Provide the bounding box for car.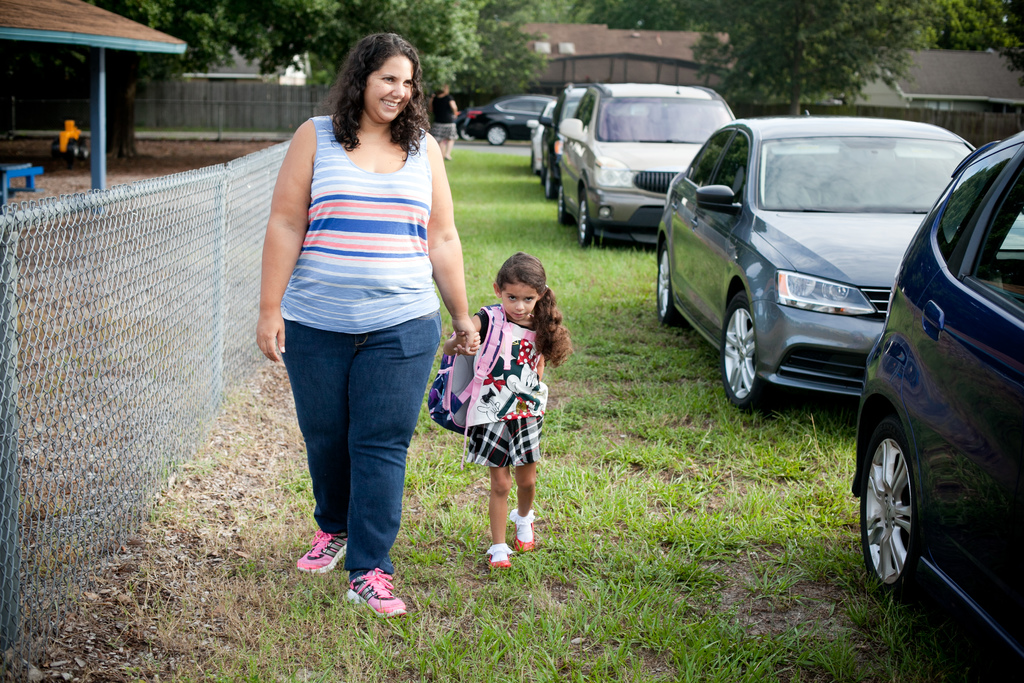
<box>454,95,557,143</box>.
